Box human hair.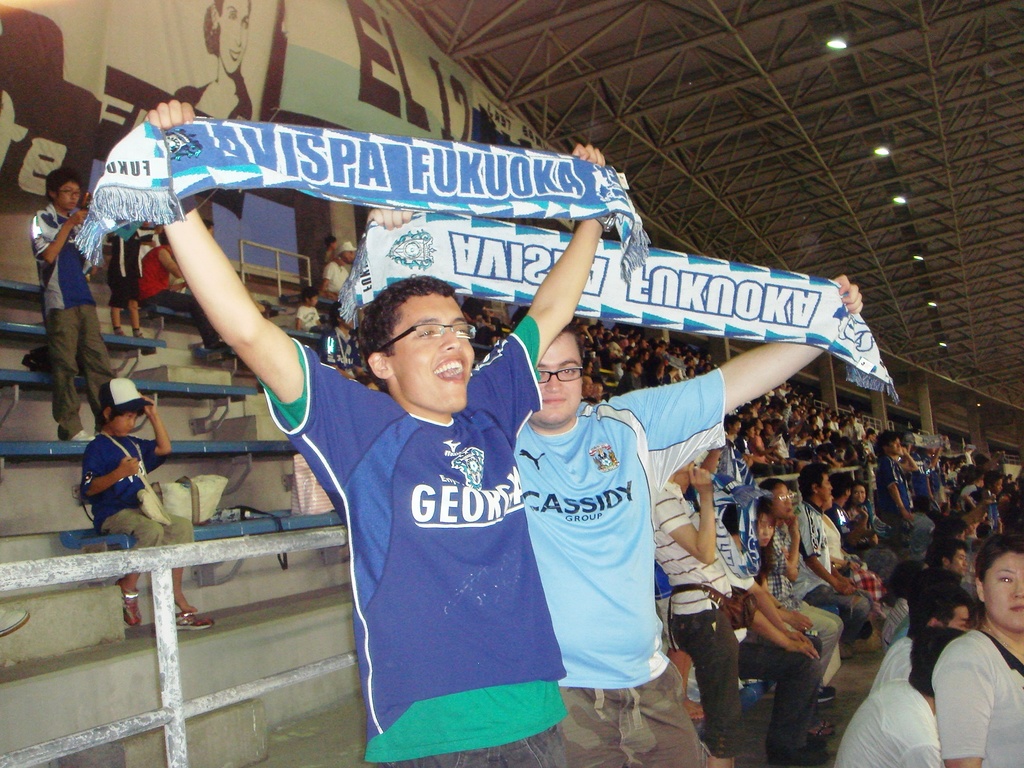
45:169:80:200.
